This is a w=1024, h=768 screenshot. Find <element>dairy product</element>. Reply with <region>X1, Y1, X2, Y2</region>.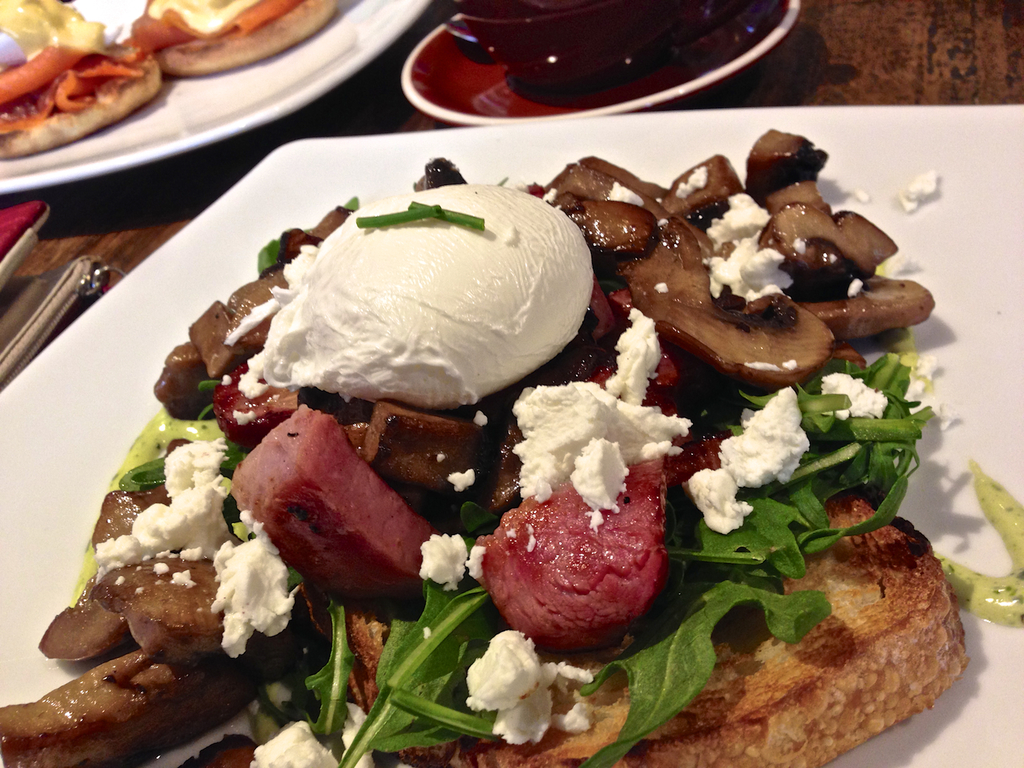
<region>540, 351, 674, 507</region>.
